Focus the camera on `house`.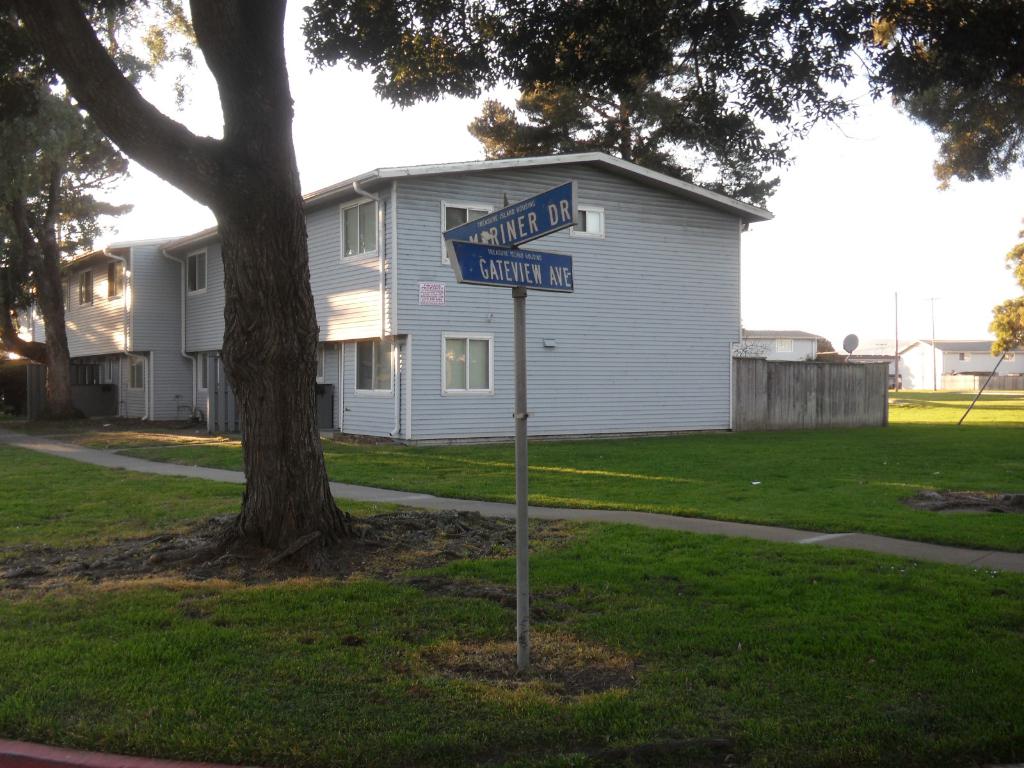
Focus region: {"x1": 888, "y1": 335, "x2": 1023, "y2": 403}.
